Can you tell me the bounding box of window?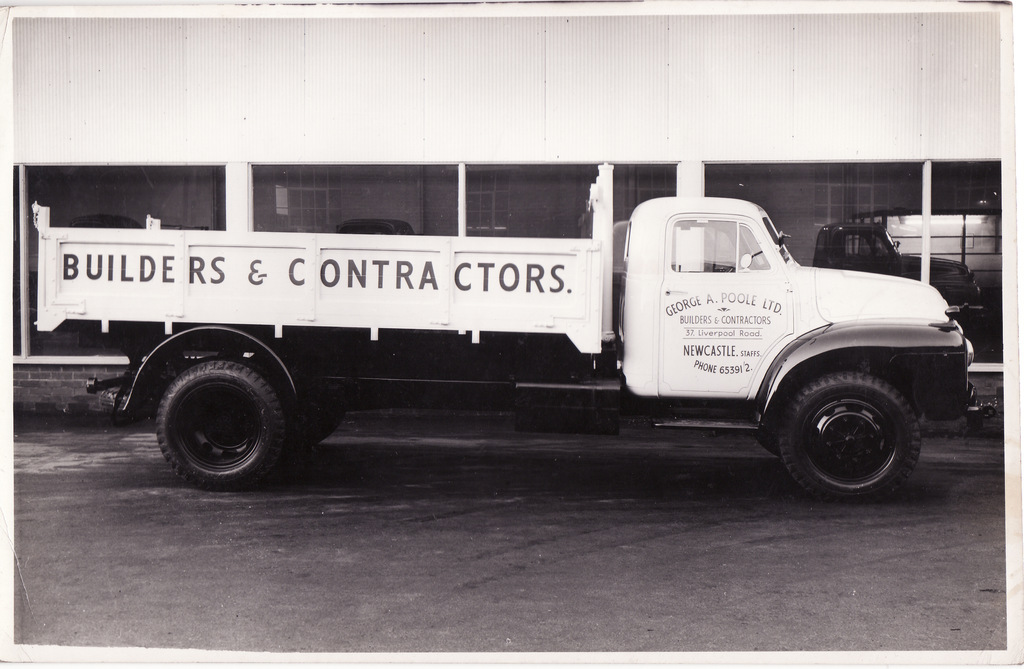
(left=707, top=222, right=737, bottom=270).
